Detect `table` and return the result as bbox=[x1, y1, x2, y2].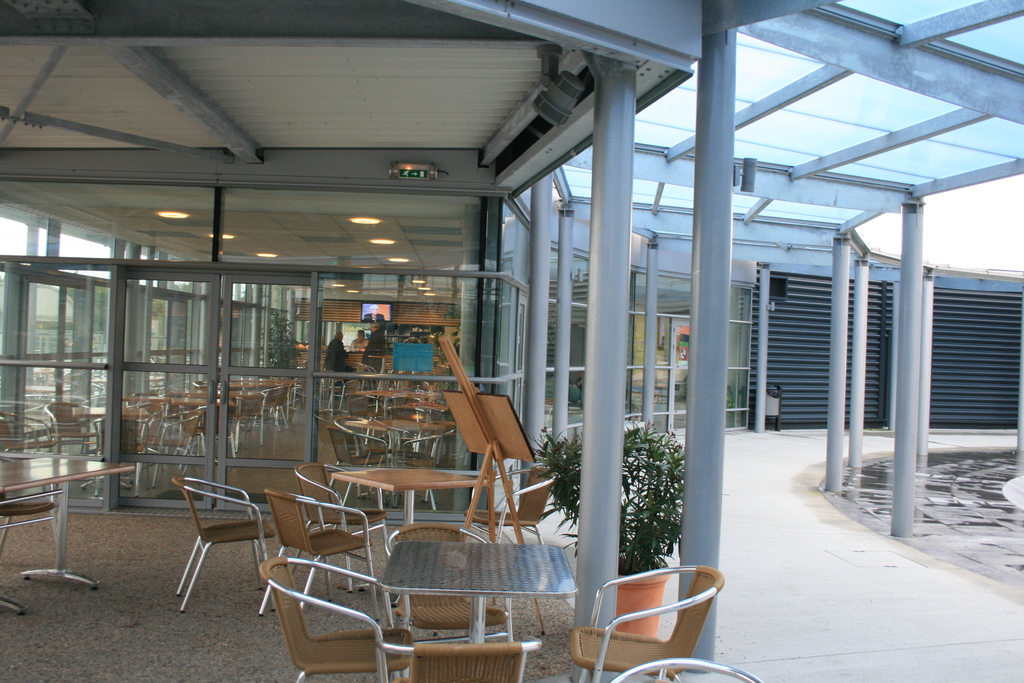
bbox=[335, 470, 481, 603].
